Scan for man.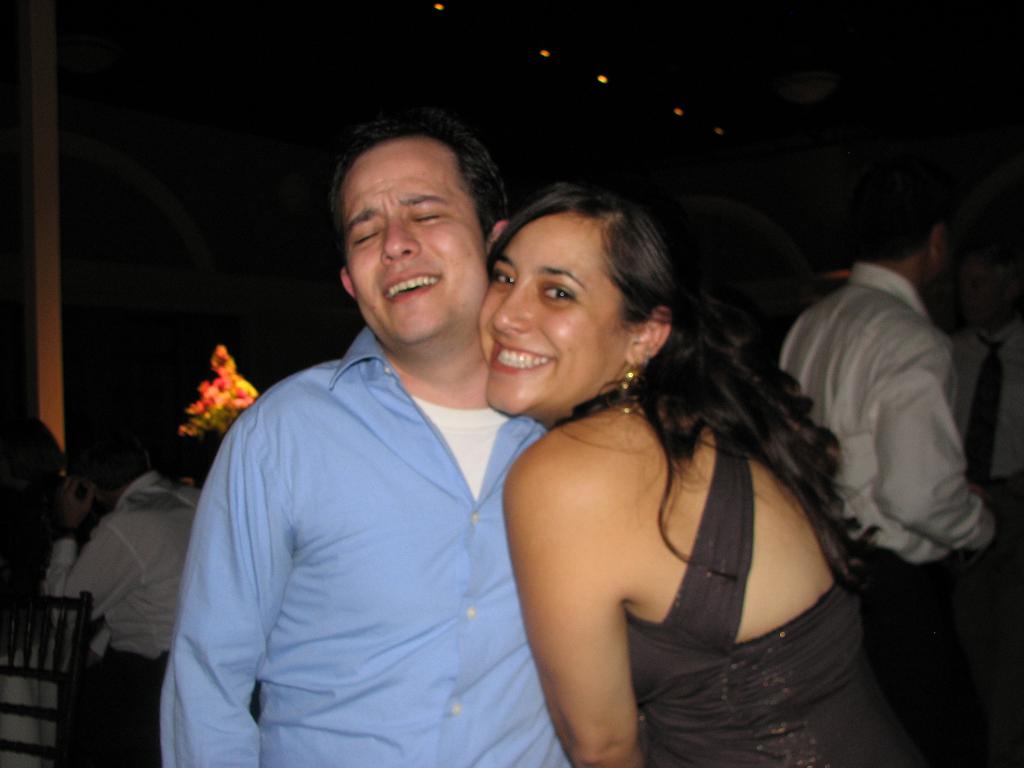
Scan result: bbox=[780, 159, 1023, 767].
